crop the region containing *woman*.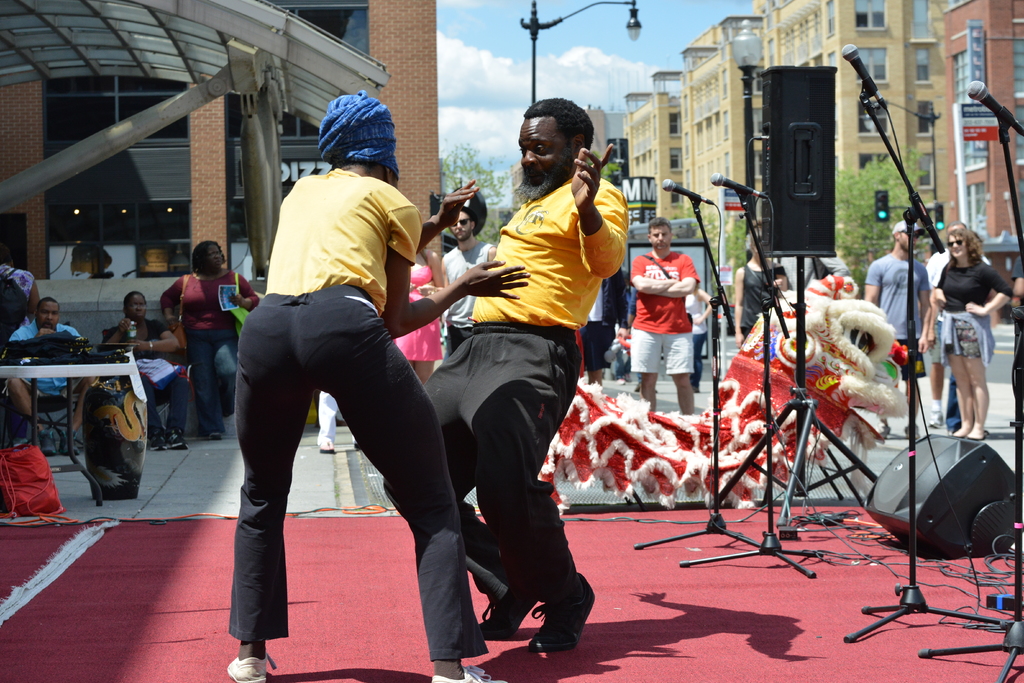
Crop region: [x1=930, y1=205, x2=1009, y2=453].
